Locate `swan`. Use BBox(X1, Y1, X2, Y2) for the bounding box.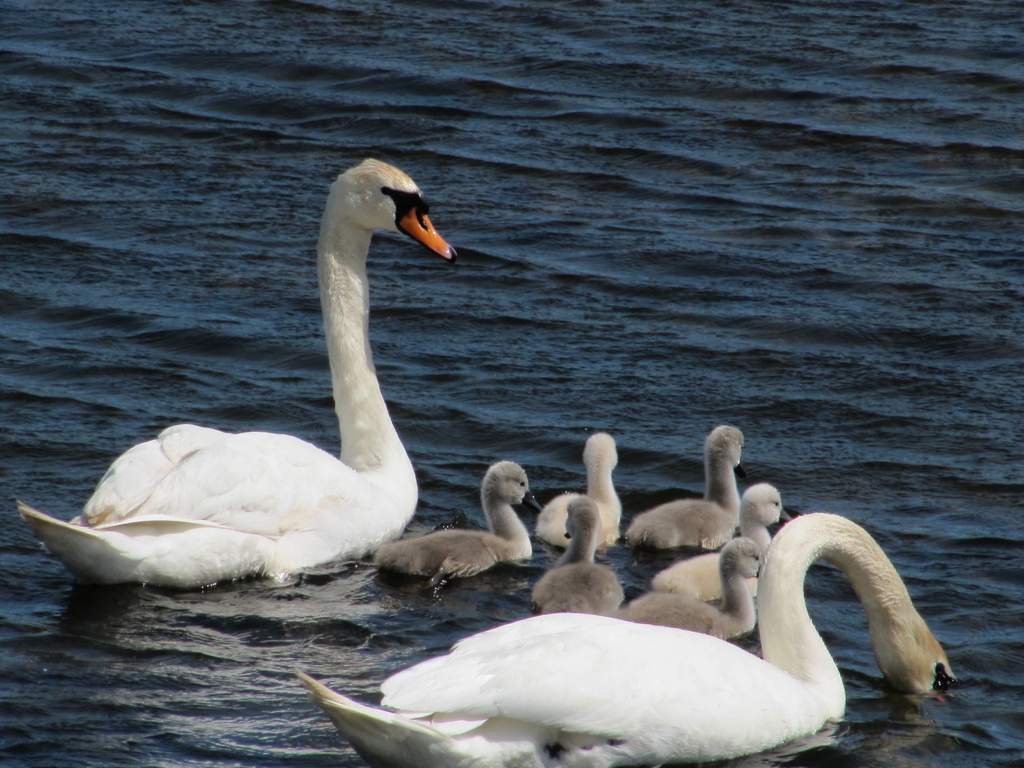
BBox(537, 431, 630, 549).
